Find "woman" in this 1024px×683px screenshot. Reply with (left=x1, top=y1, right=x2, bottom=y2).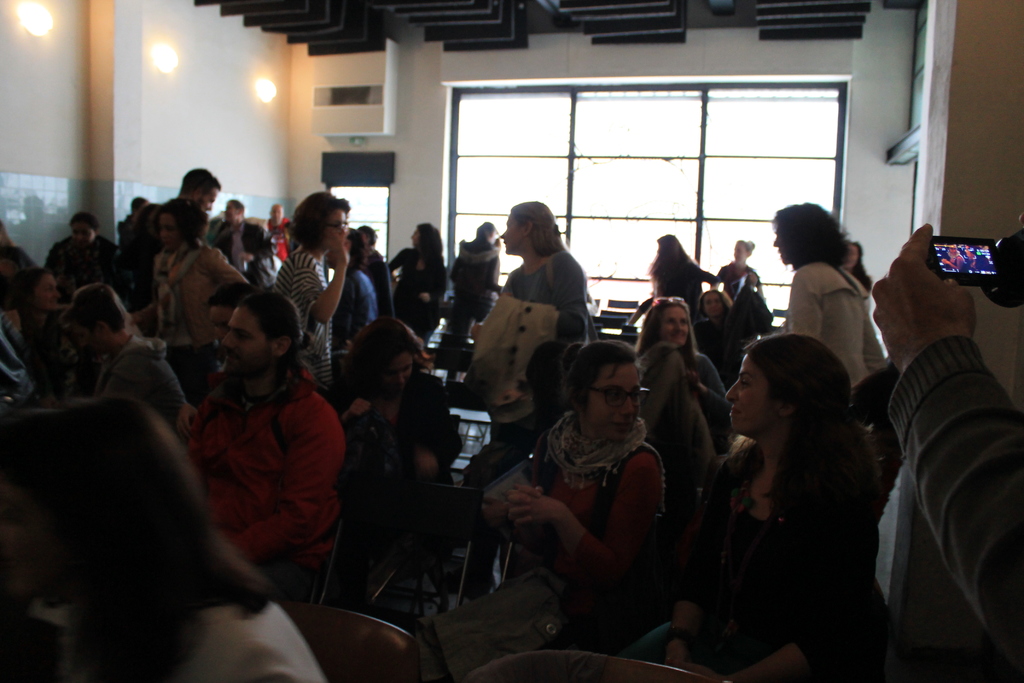
(left=333, top=315, right=461, bottom=484).
